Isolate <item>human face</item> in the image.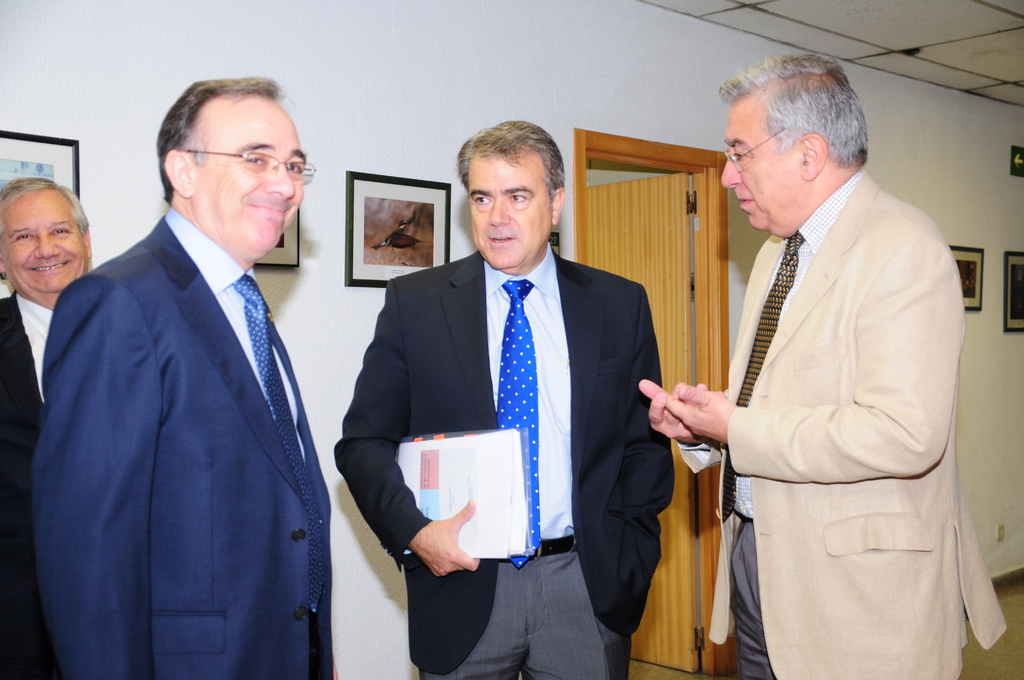
Isolated region: <box>717,102,792,239</box>.
